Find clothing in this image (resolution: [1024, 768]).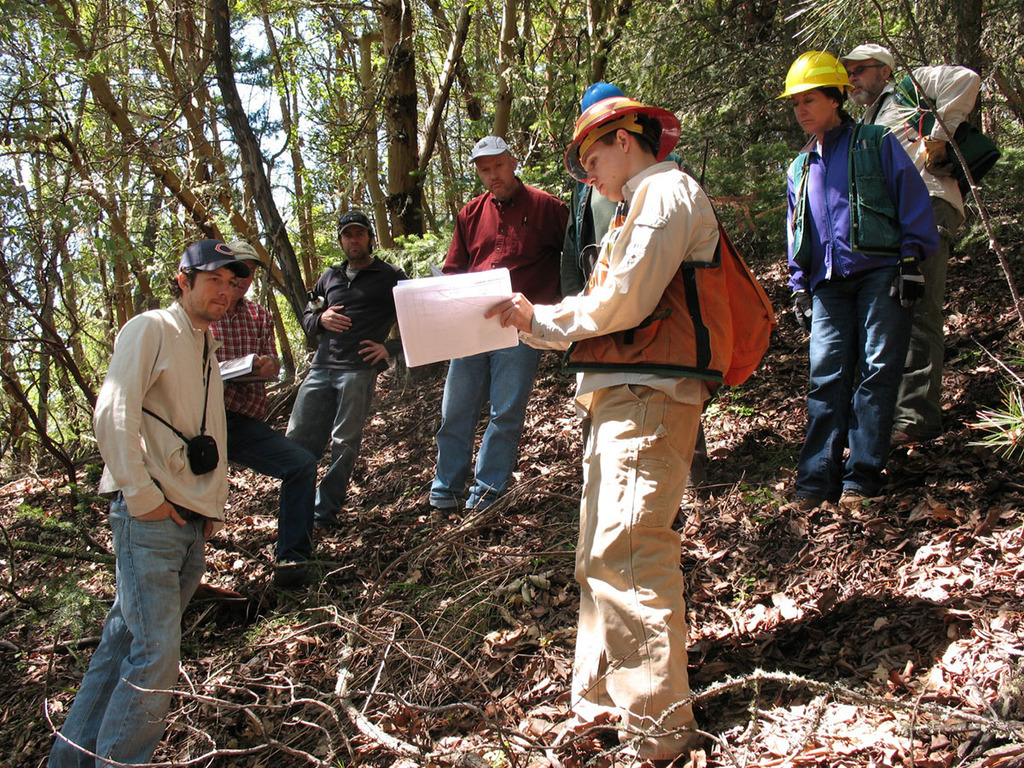
crop(527, 159, 714, 767).
